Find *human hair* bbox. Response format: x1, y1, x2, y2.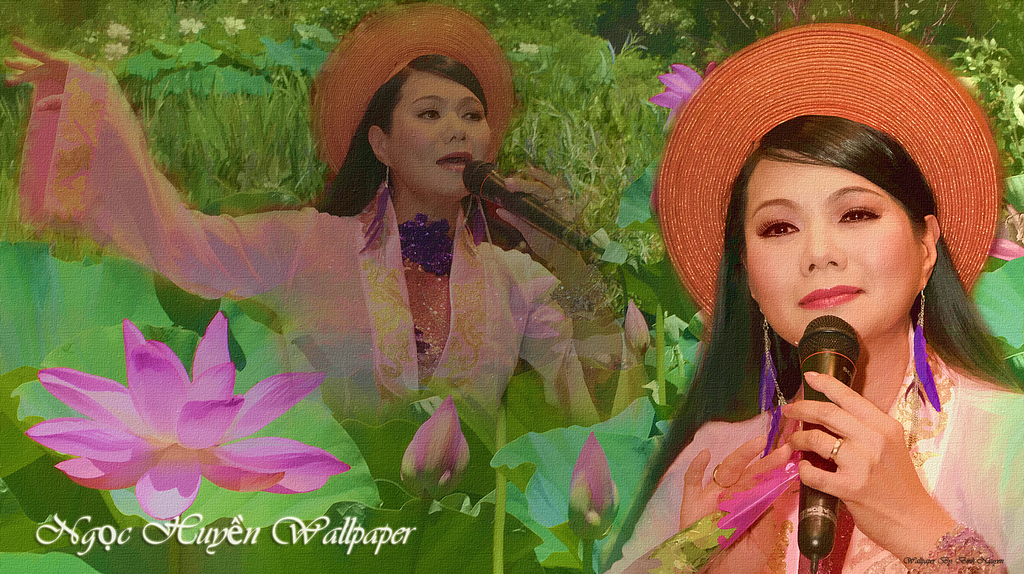
316, 51, 502, 215.
